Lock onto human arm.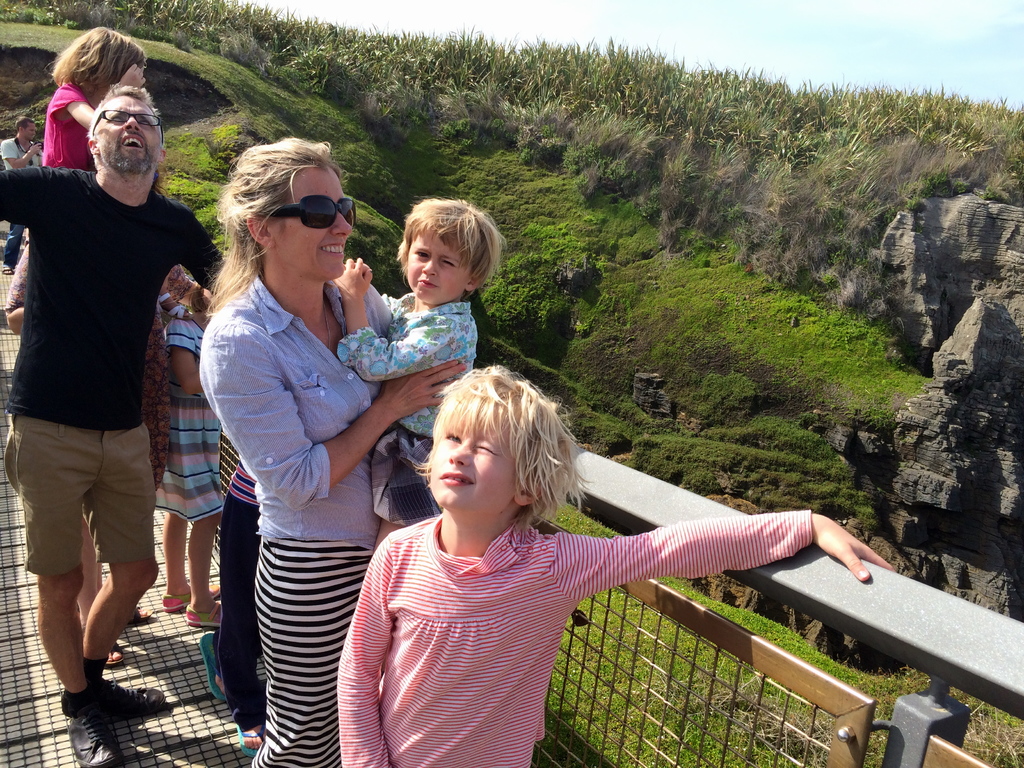
Locked: [x1=174, y1=202, x2=223, y2=304].
